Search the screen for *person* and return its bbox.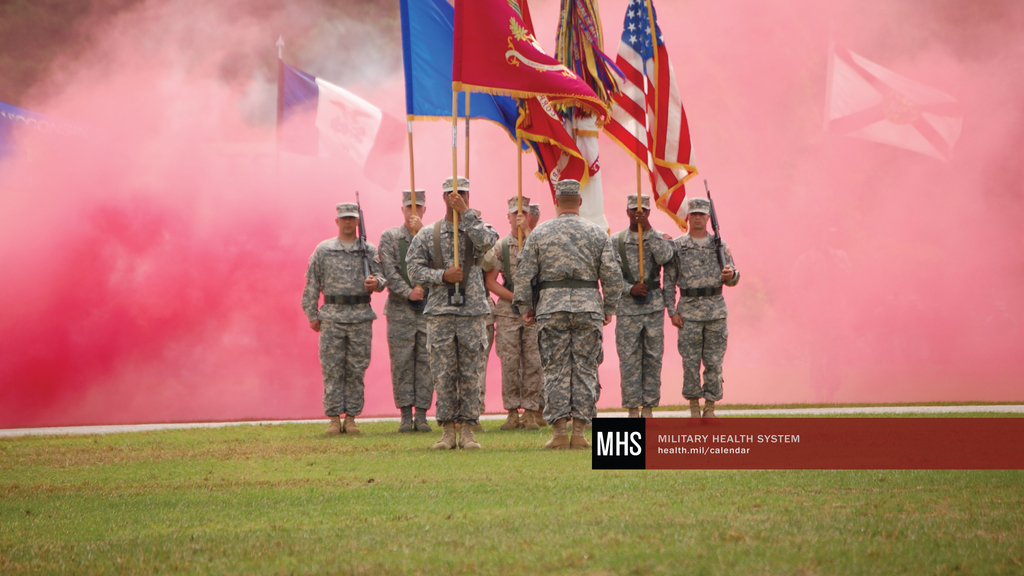
Found: detection(493, 204, 551, 419).
